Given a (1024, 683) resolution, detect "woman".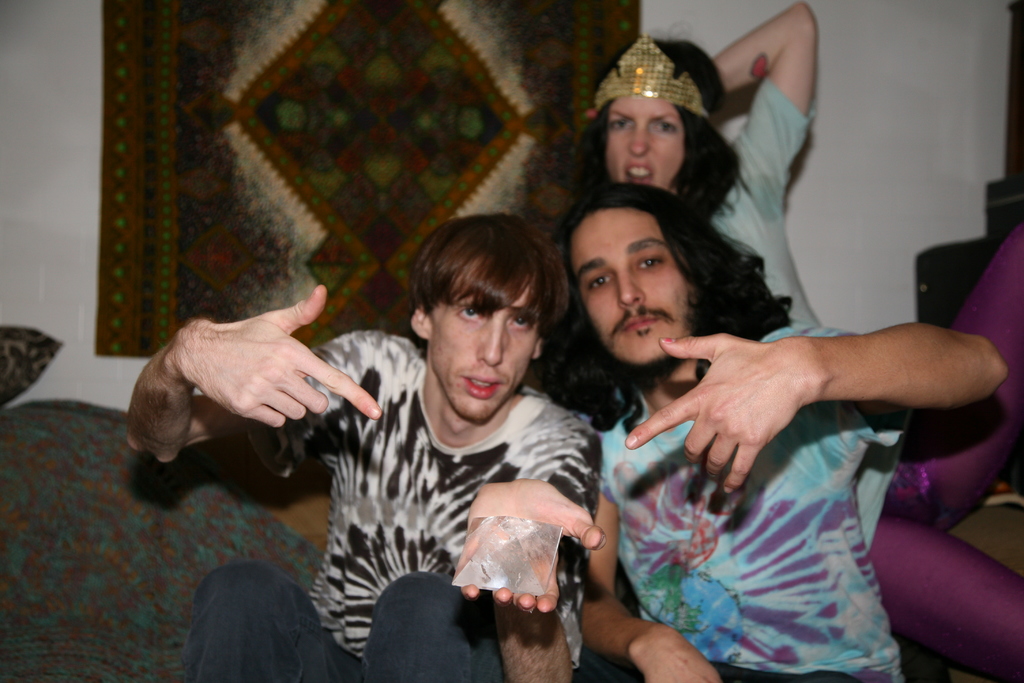
x1=509 y1=12 x2=893 y2=428.
